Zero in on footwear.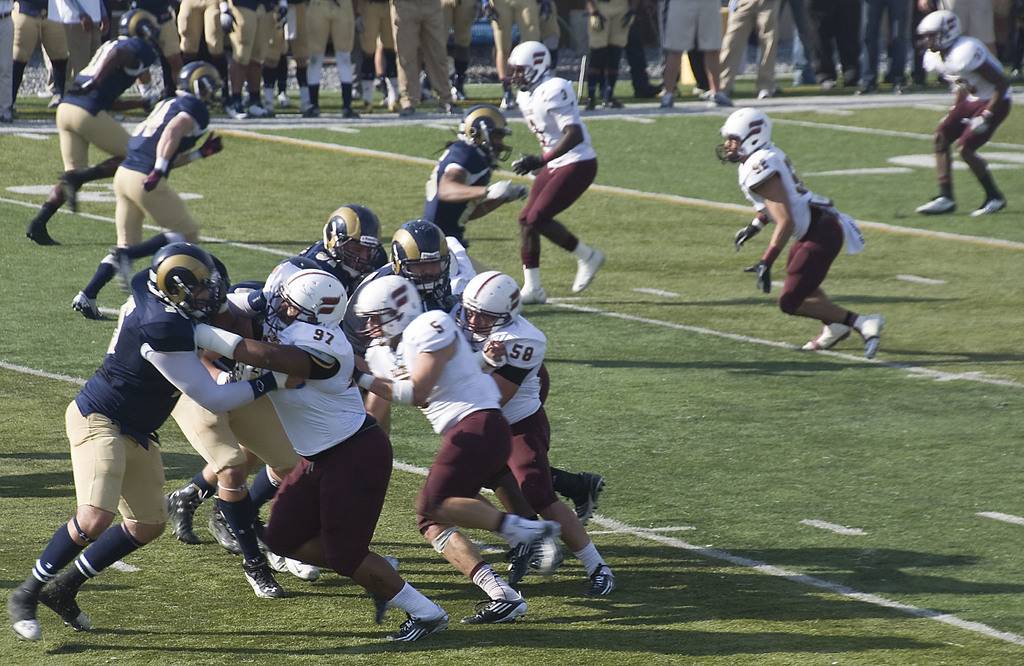
Zeroed in: [x1=630, y1=86, x2=662, y2=99].
